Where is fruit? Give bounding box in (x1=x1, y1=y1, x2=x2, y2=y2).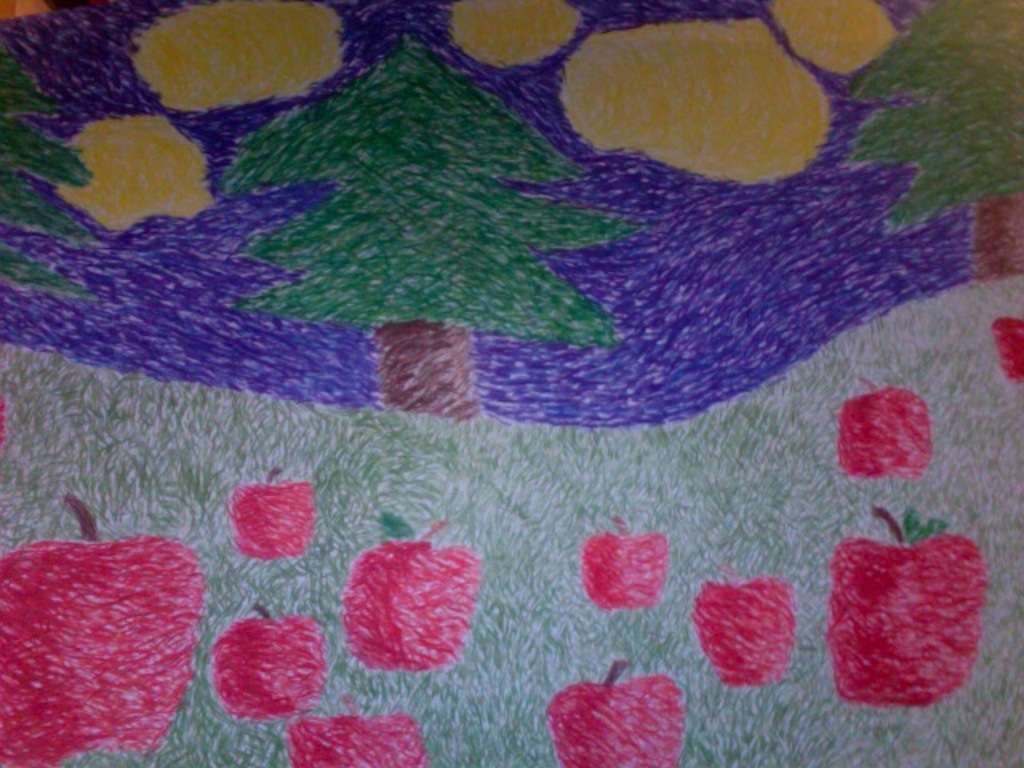
(x1=834, y1=384, x2=933, y2=475).
